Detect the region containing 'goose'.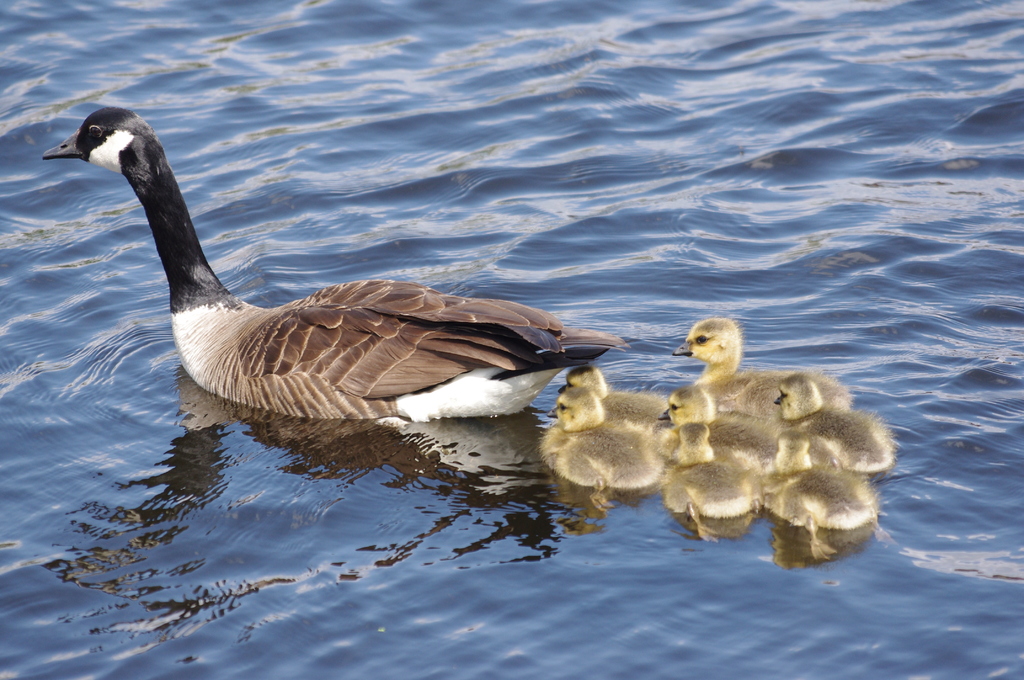
[670, 389, 776, 478].
